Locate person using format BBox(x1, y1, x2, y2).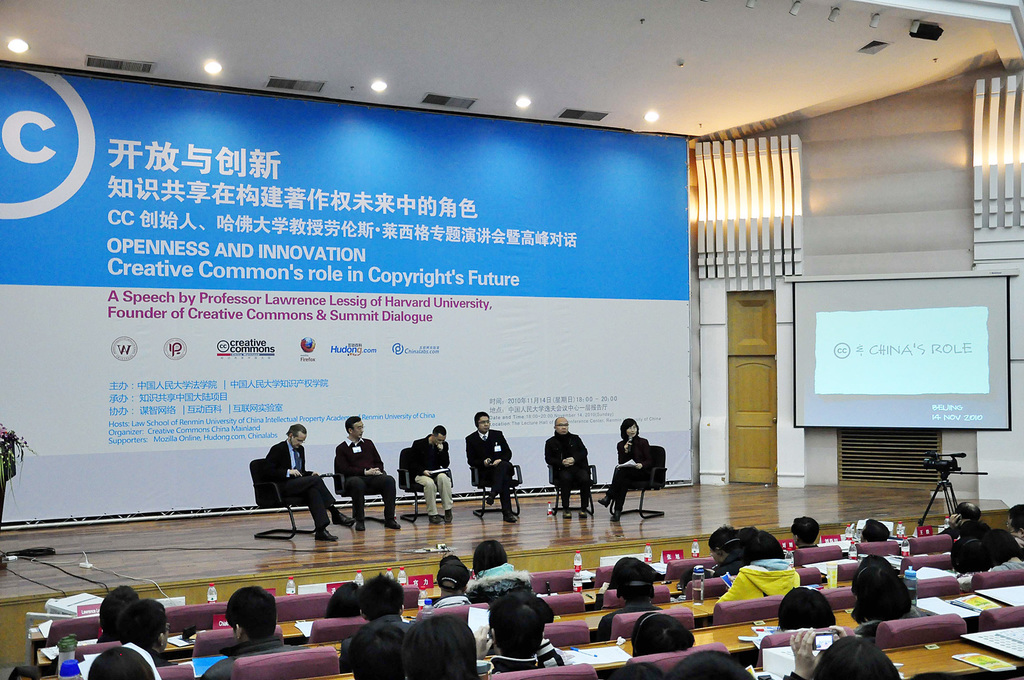
BBox(394, 612, 480, 679).
